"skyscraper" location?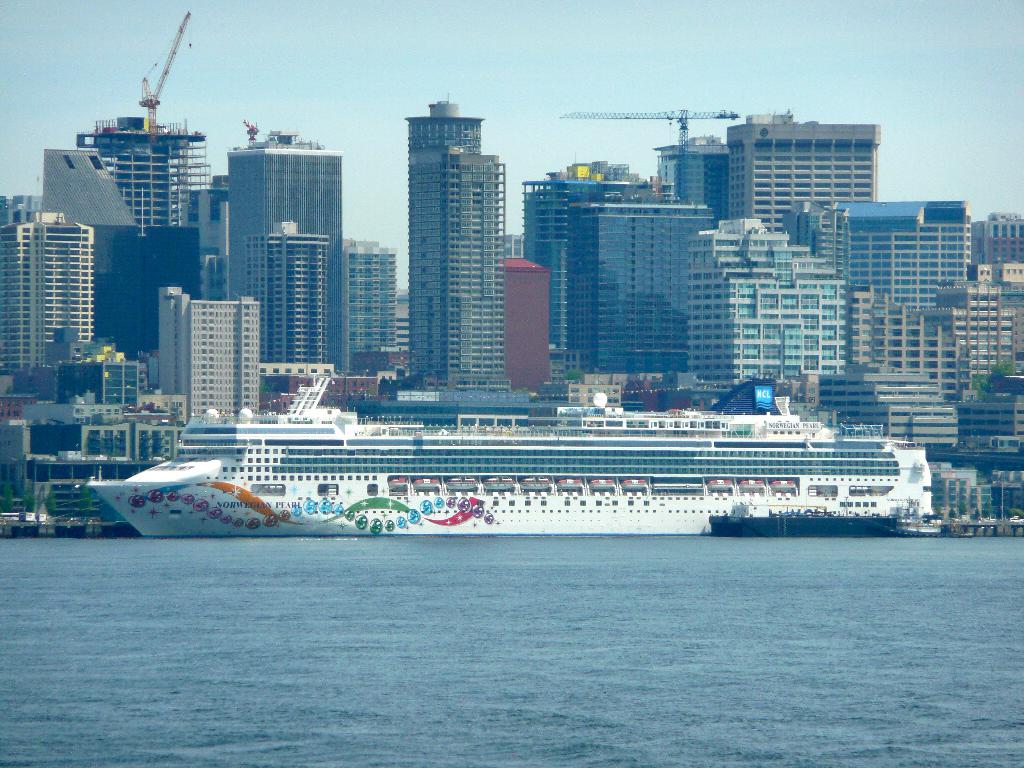
{"x1": 568, "y1": 201, "x2": 708, "y2": 376}
